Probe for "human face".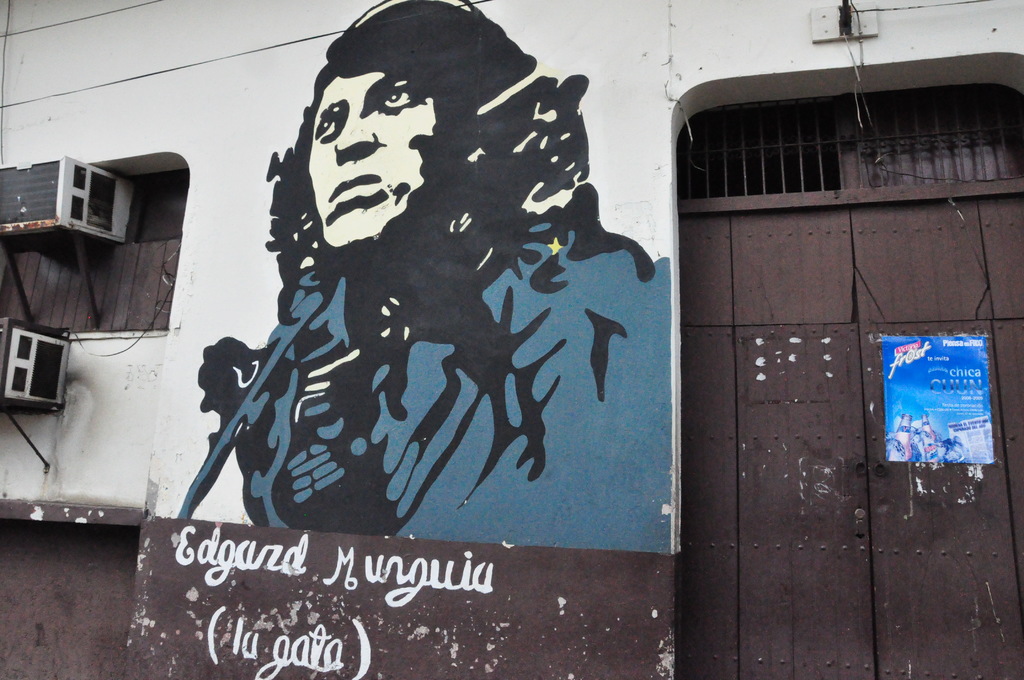
Probe result: bbox(308, 66, 448, 250).
